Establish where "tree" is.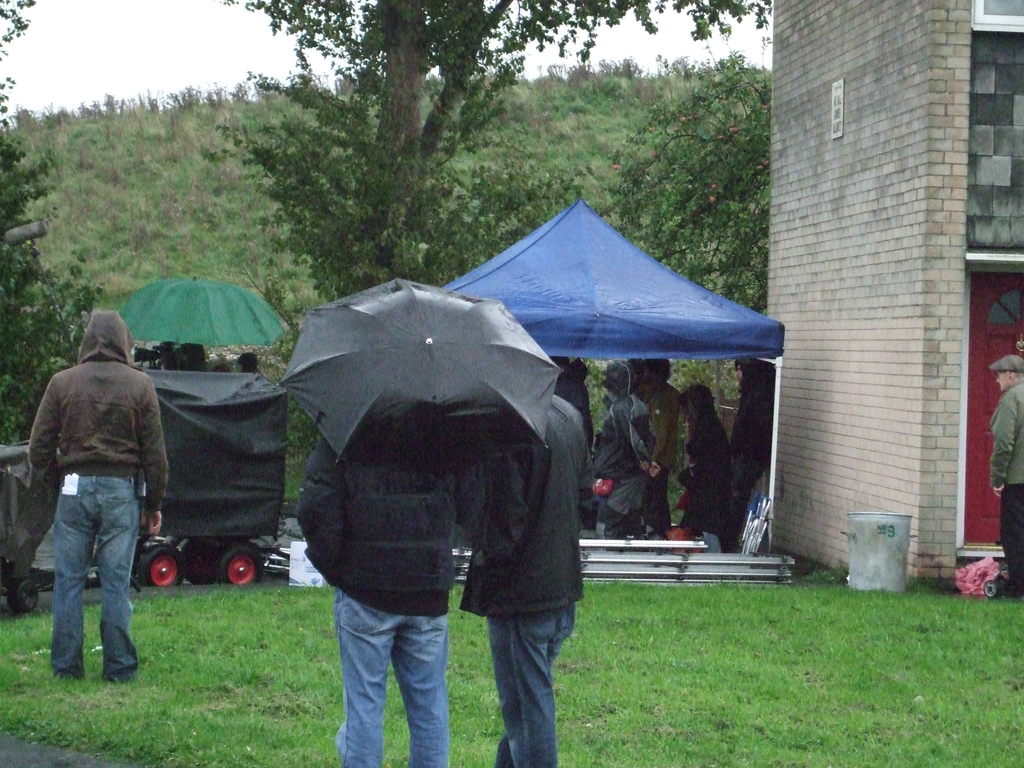
Established at 209/0/775/298.
